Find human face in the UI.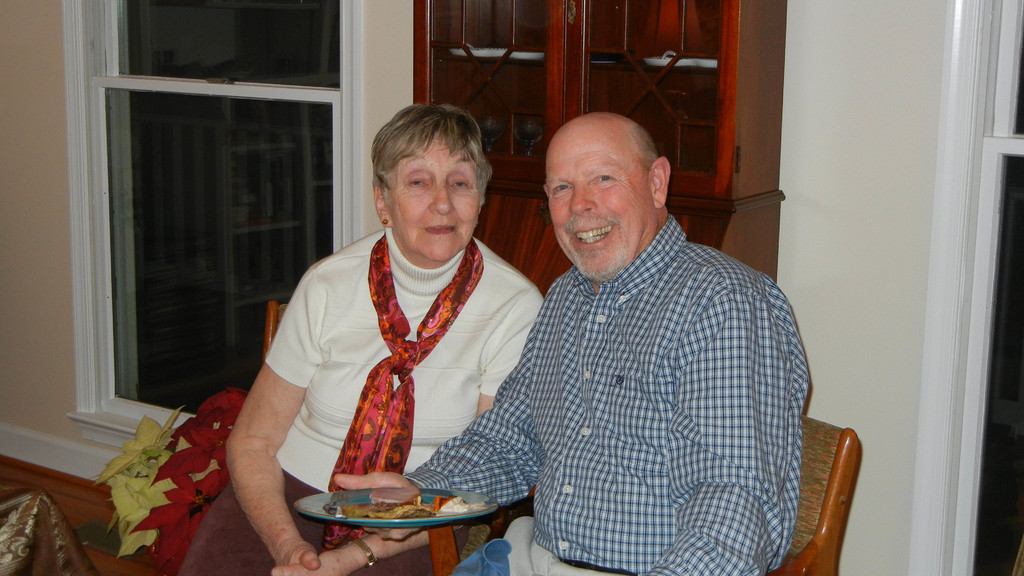
UI element at <box>387,133,477,259</box>.
